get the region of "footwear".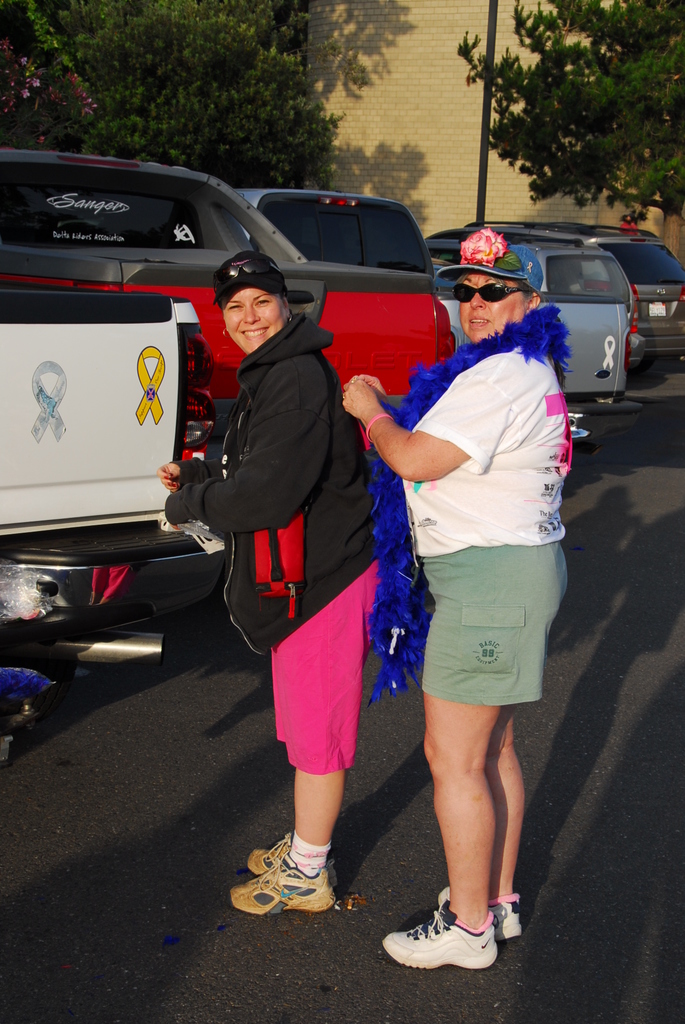
(248, 834, 283, 876).
